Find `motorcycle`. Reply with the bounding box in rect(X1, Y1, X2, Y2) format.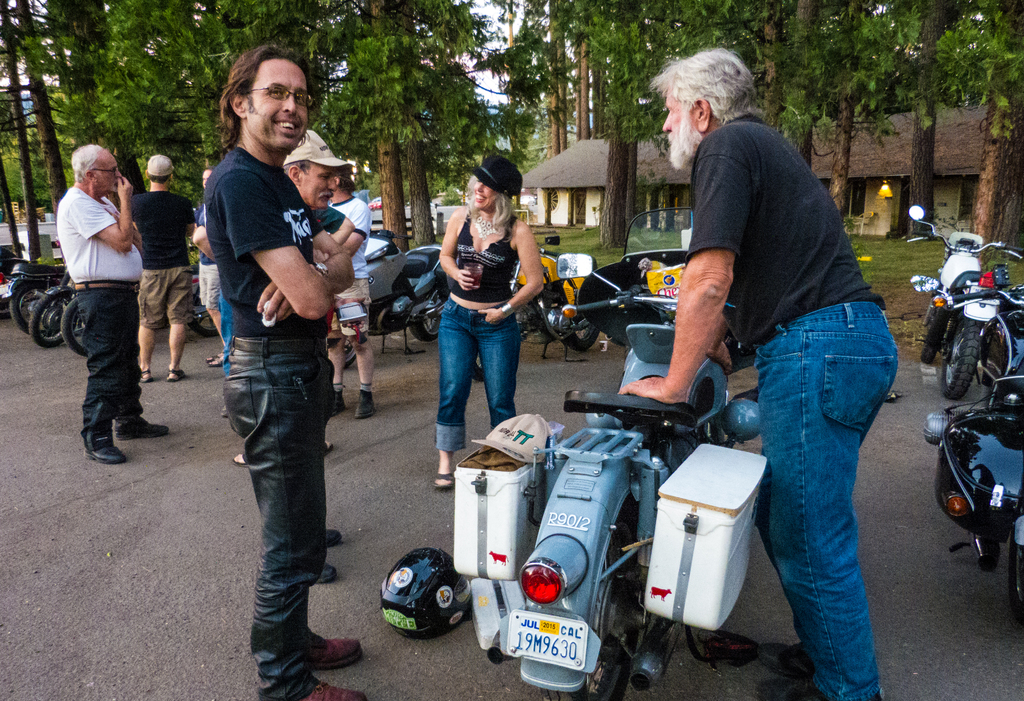
rect(372, 226, 440, 358).
